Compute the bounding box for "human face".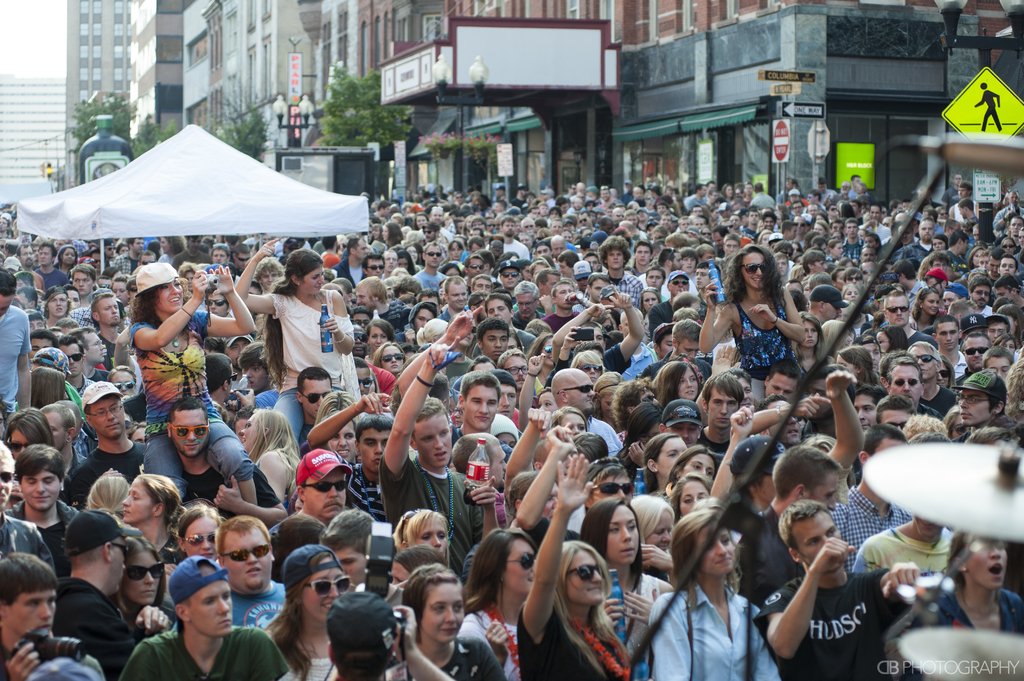
{"left": 795, "top": 513, "right": 838, "bottom": 570}.
